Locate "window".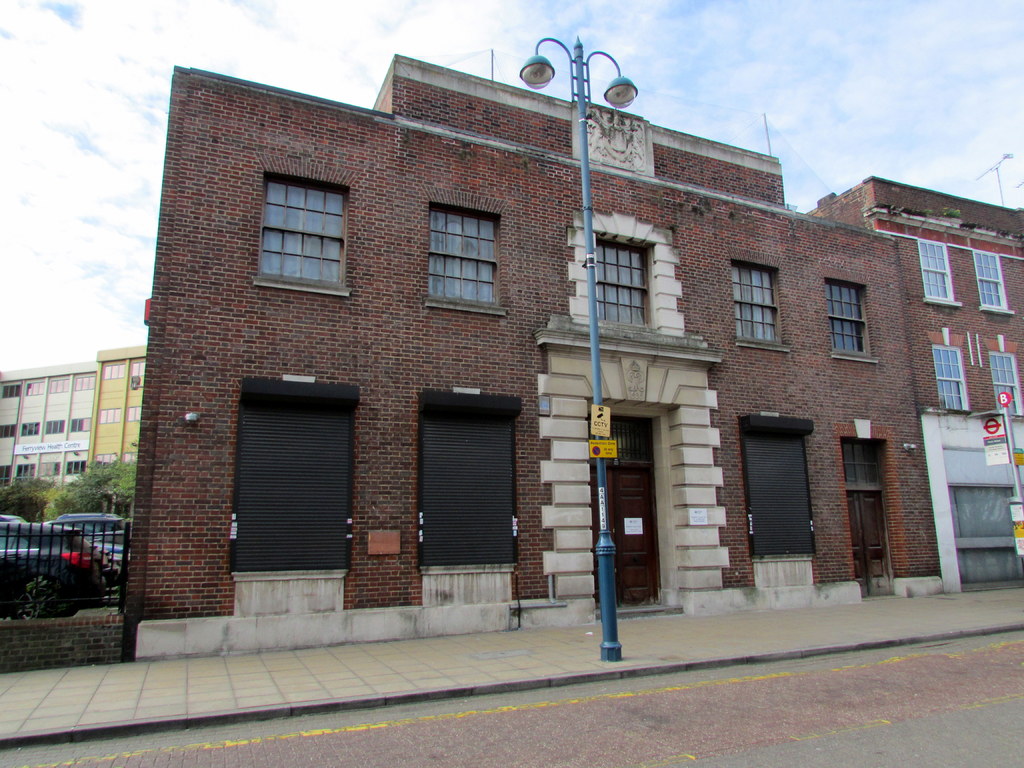
Bounding box: bbox=(0, 427, 17, 437).
